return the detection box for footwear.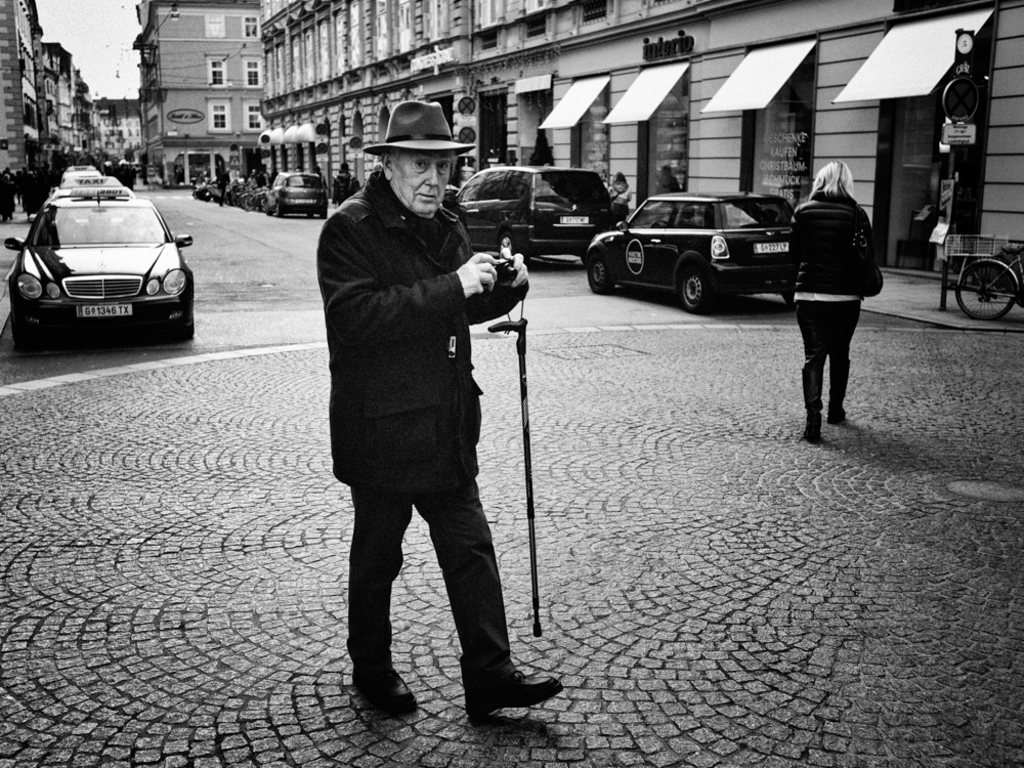
351/663/422/712.
